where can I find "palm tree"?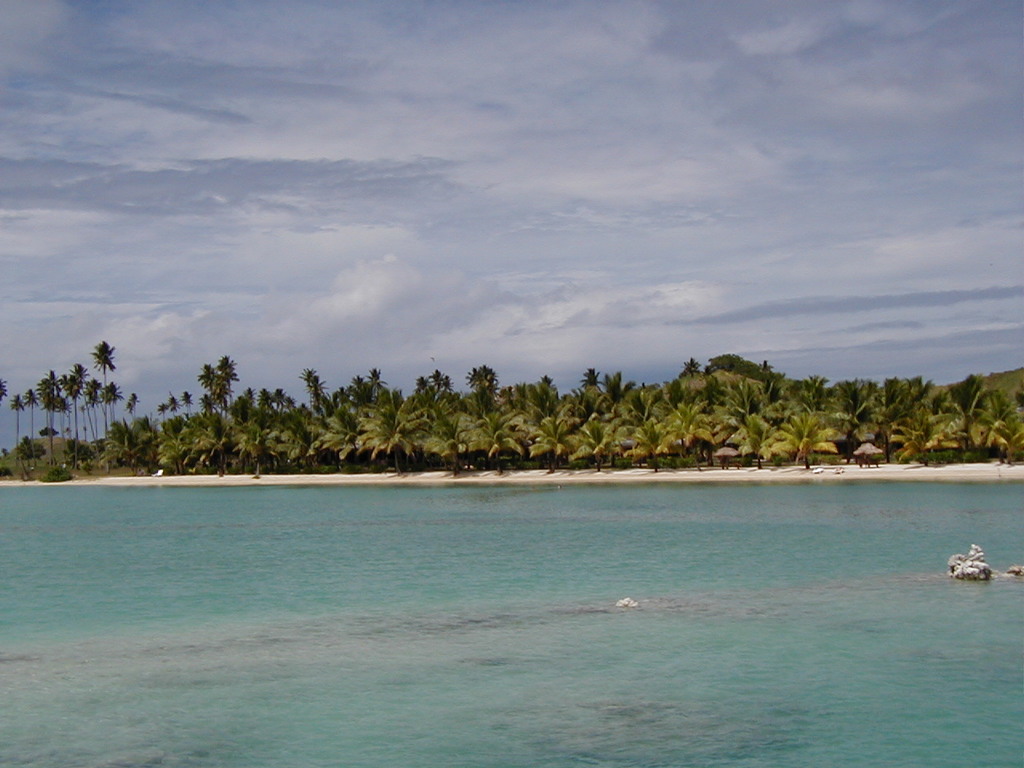
You can find it at (x1=32, y1=341, x2=114, y2=448).
